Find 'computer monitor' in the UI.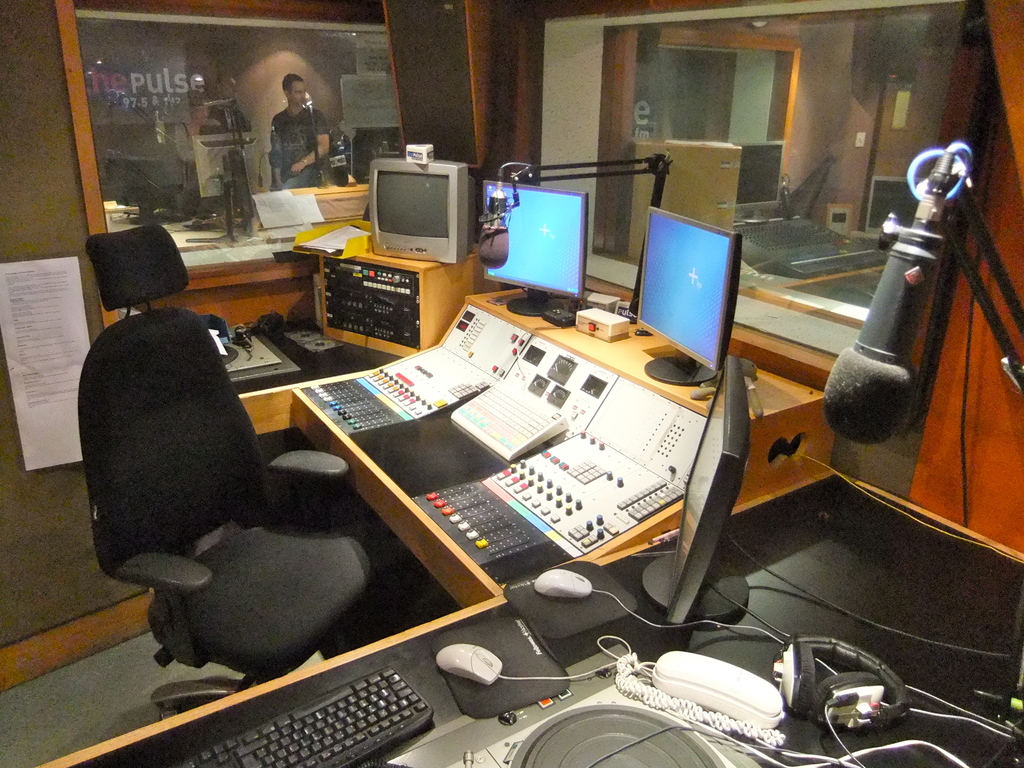
UI element at select_region(641, 201, 745, 378).
